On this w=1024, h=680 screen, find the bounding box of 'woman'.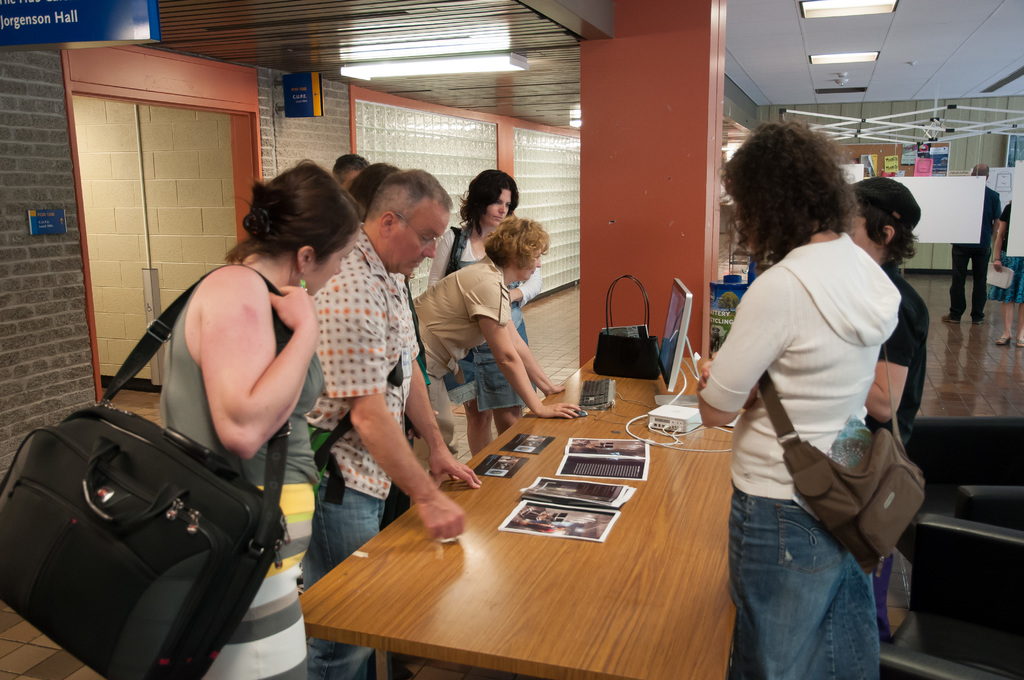
Bounding box: Rect(704, 123, 938, 679).
